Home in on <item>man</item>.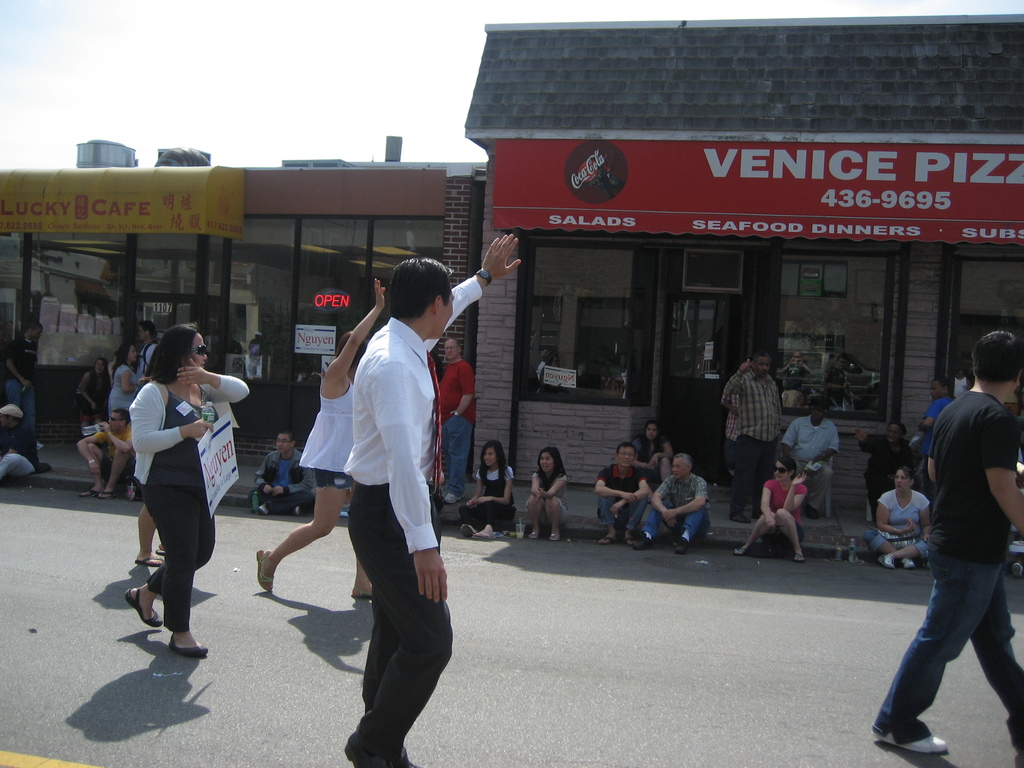
Homed in at locate(0, 325, 46, 461).
